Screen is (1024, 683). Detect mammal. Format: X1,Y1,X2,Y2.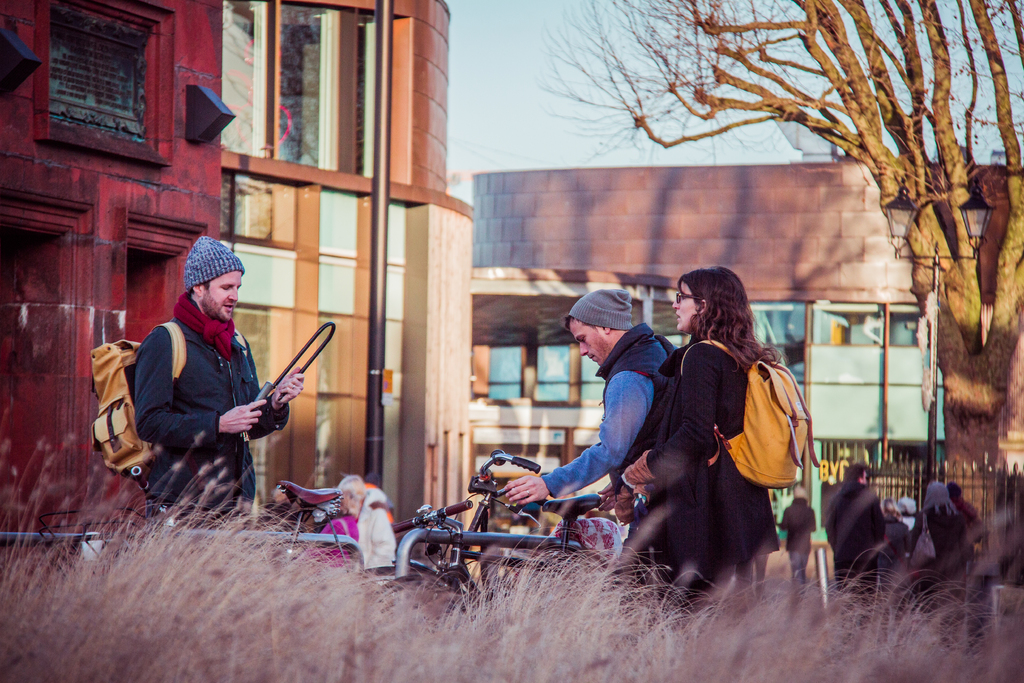
916,477,964,602.
